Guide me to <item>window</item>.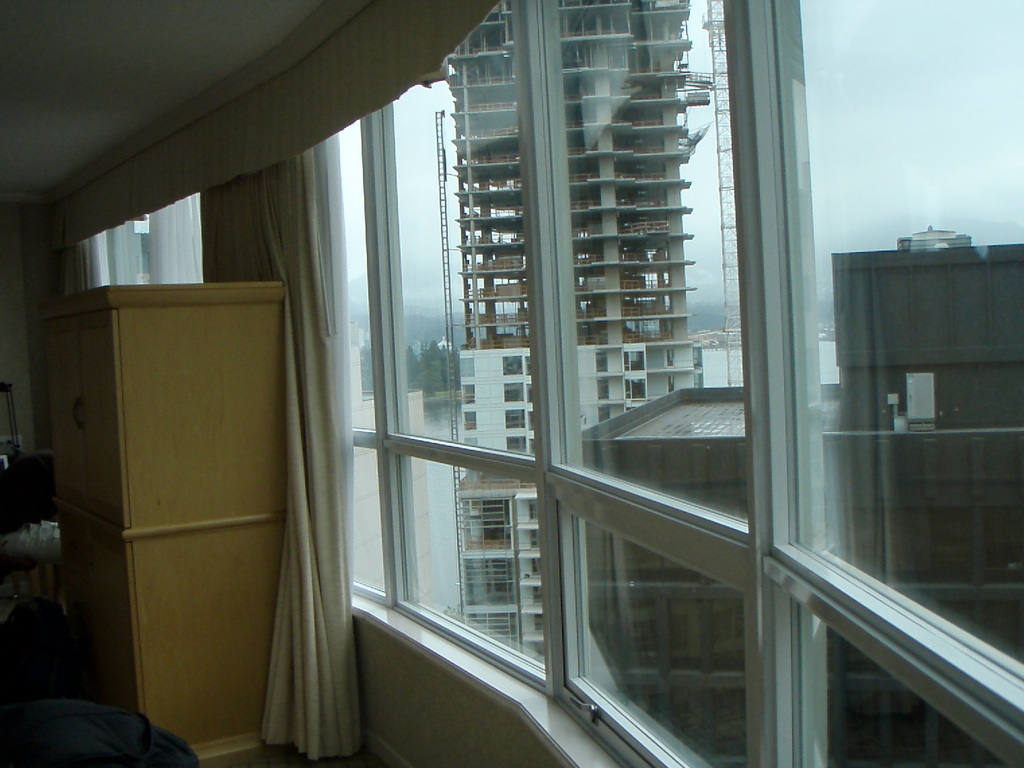
Guidance: left=310, top=0, right=1023, bottom=767.
